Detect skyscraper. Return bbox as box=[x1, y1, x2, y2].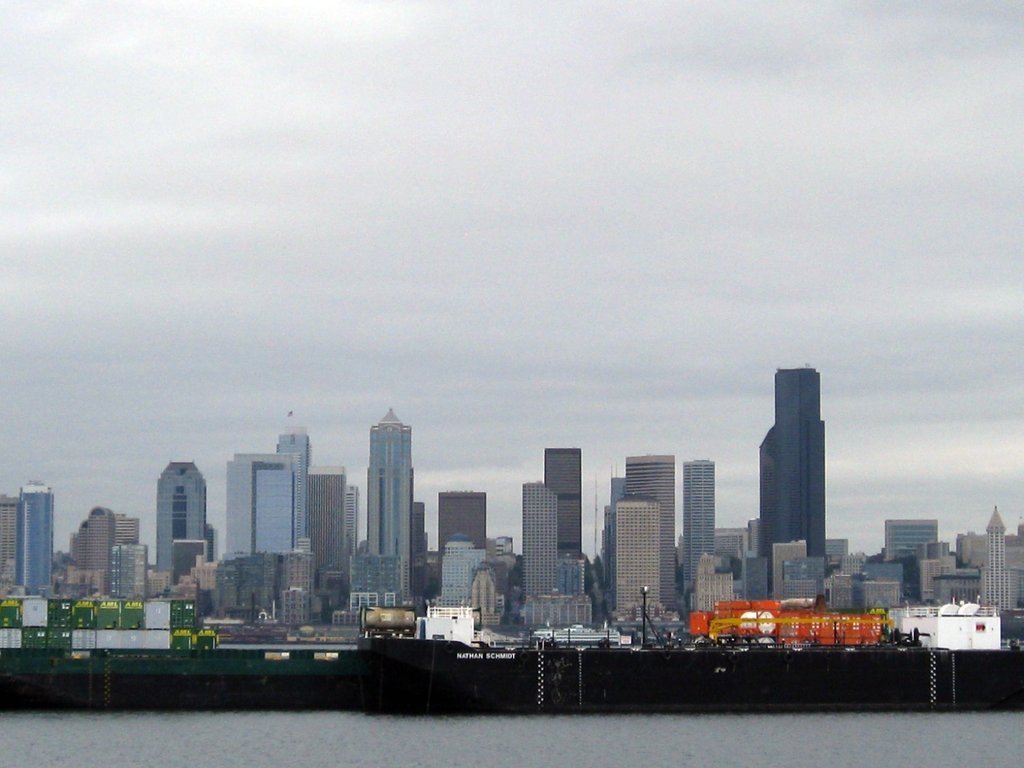
box=[623, 454, 678, 605].
